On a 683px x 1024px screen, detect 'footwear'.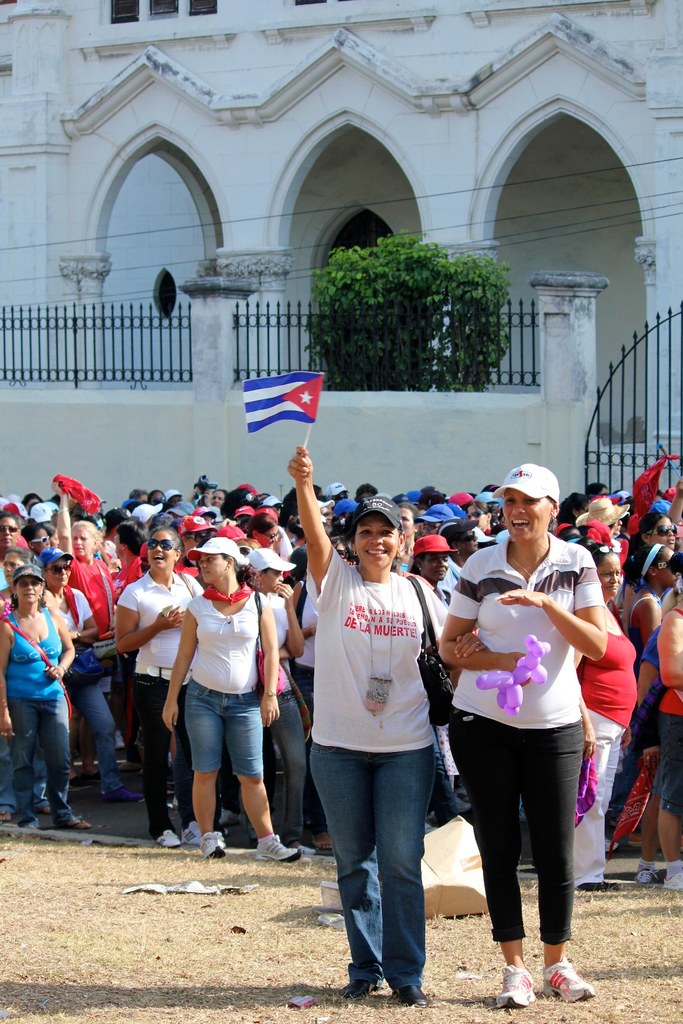
662 867 682 895.
